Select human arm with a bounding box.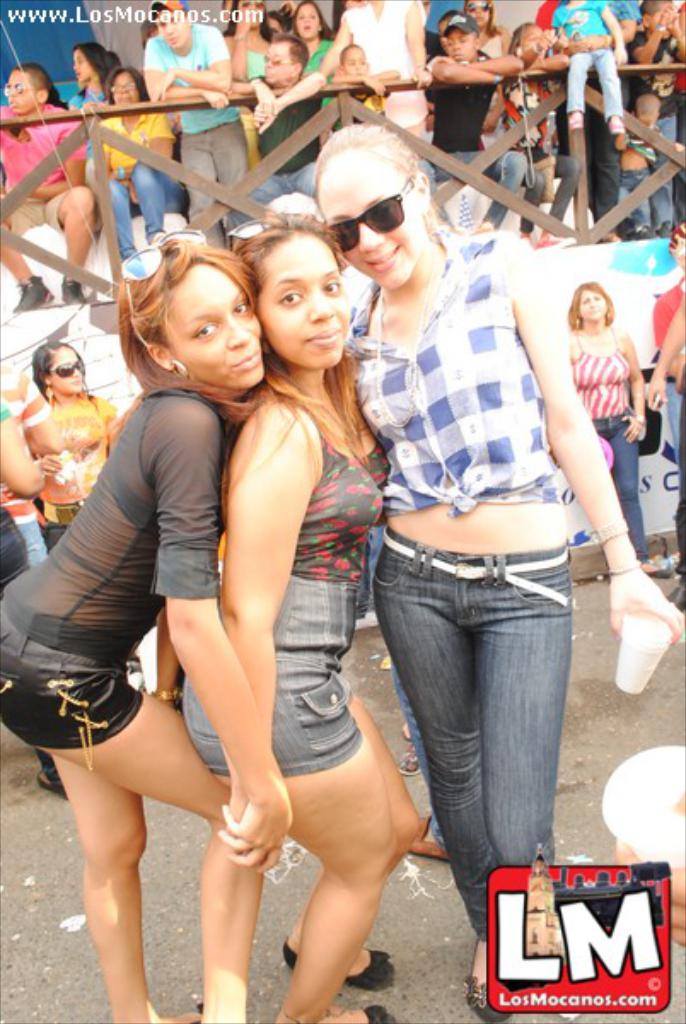
pyautogui.locateOnScreen(623, 3, 674, 68).
